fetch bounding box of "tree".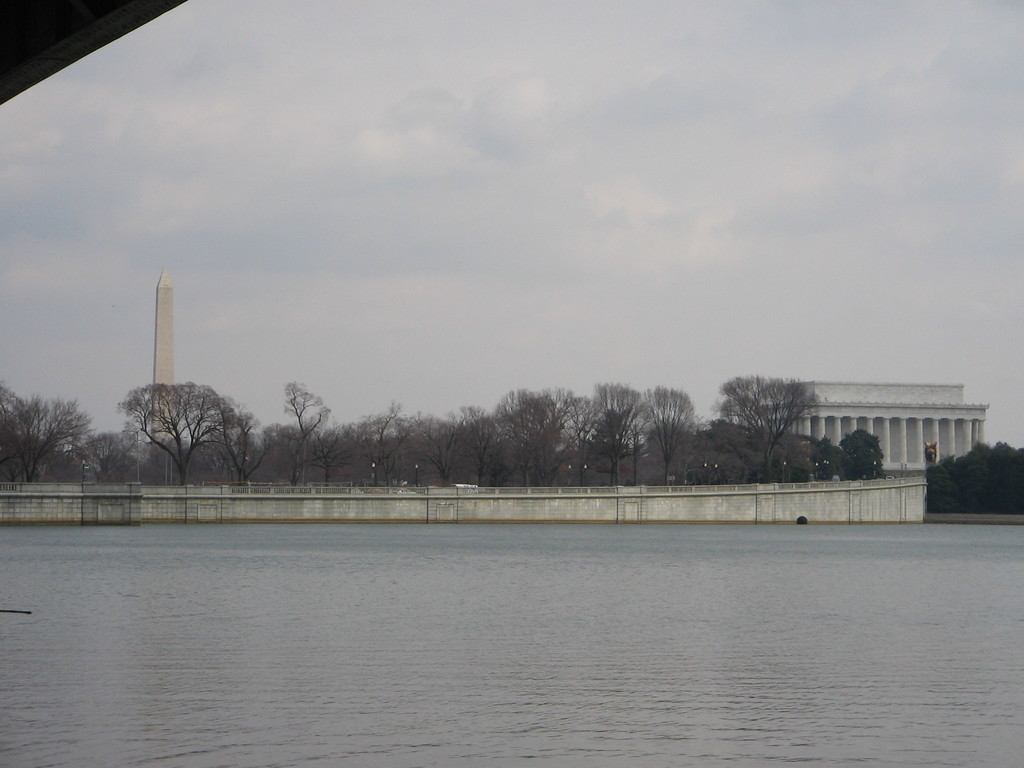
Bbox: box(204, 400, 285, 483).
